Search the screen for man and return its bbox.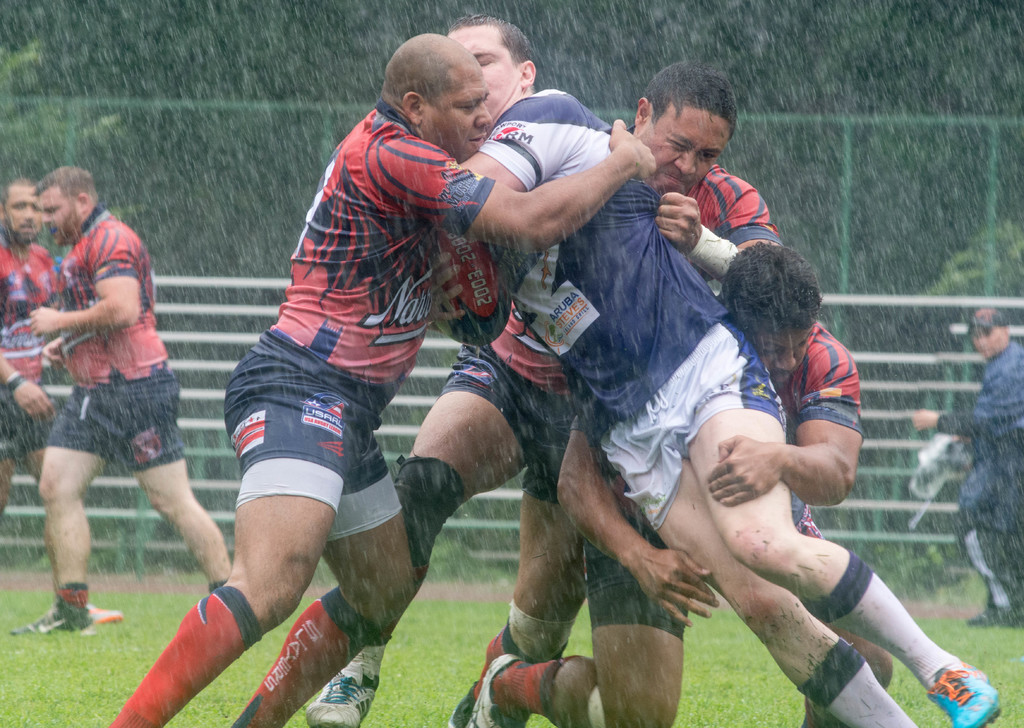
Found: rect(440, 6, 1007, 727).
